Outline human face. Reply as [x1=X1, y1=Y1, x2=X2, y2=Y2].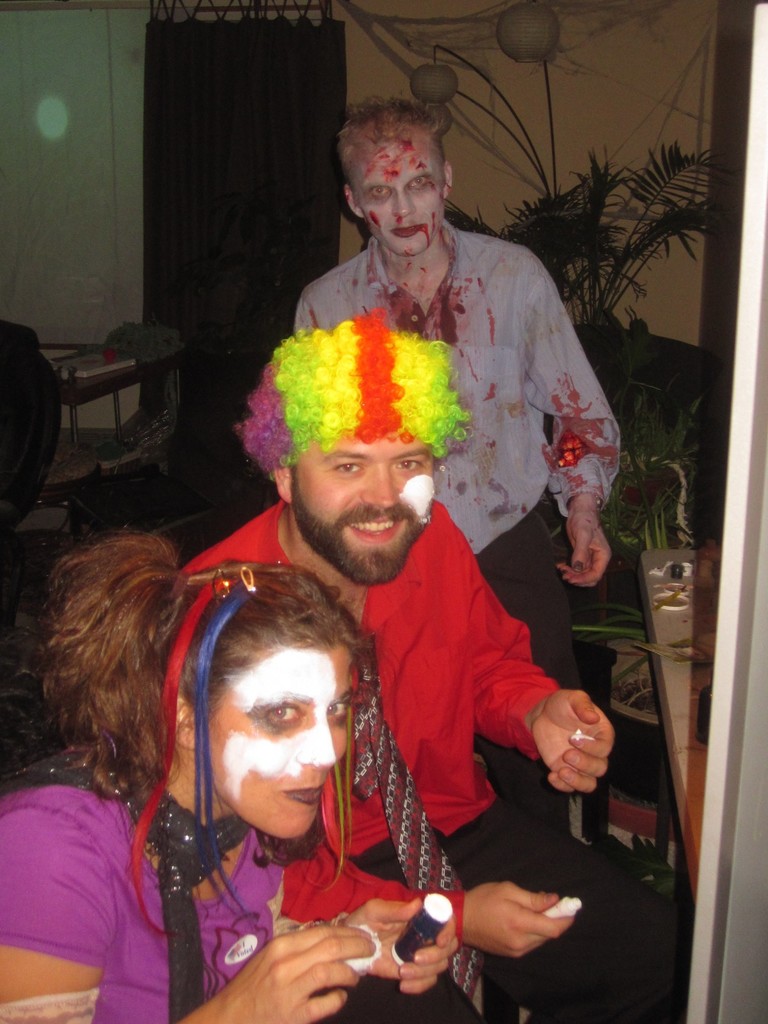
[x1=362, y1=139, x2=449, y2=259].
